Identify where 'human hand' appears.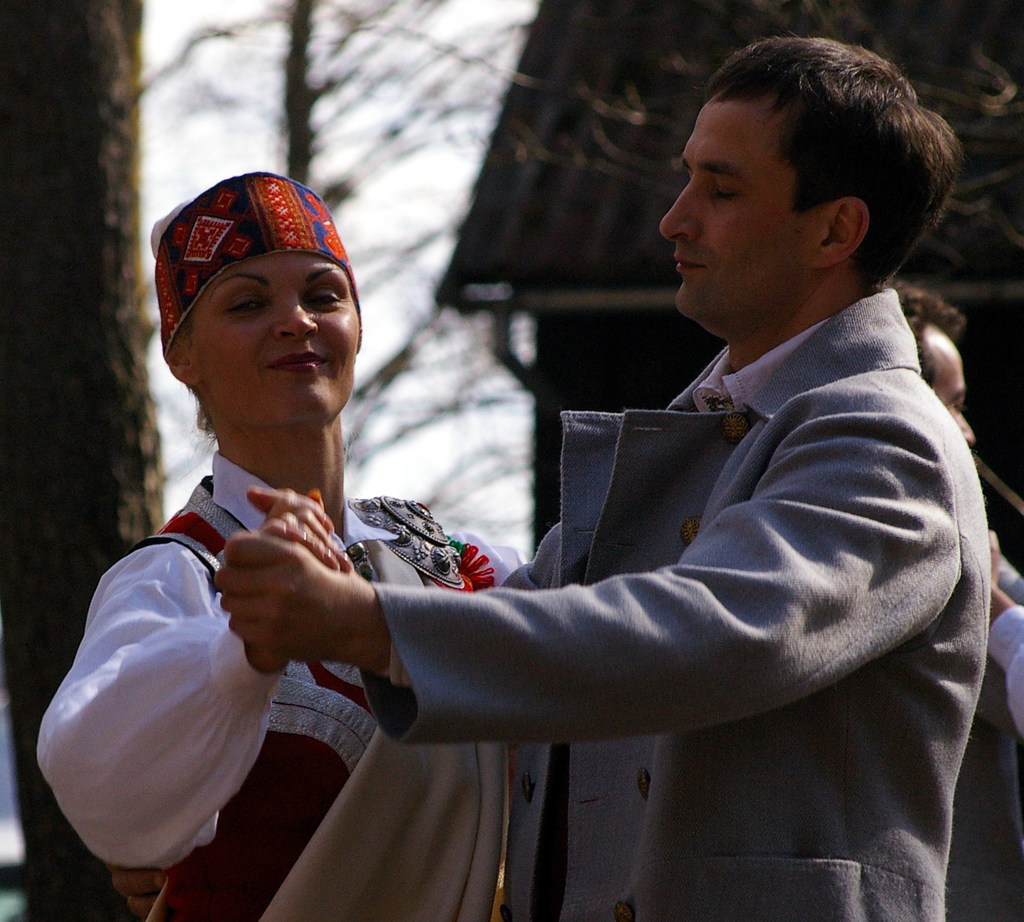
Appears at BBox(252, 483, 356, 575).
